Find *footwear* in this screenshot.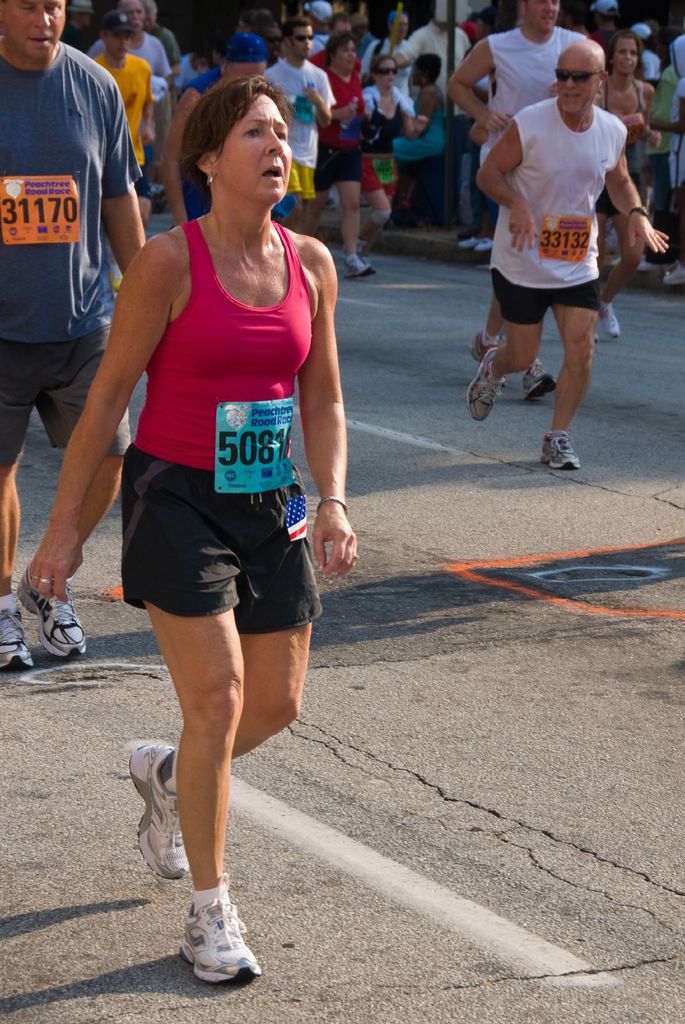
The bounding box for *footwear* is 522:356:557:406.
